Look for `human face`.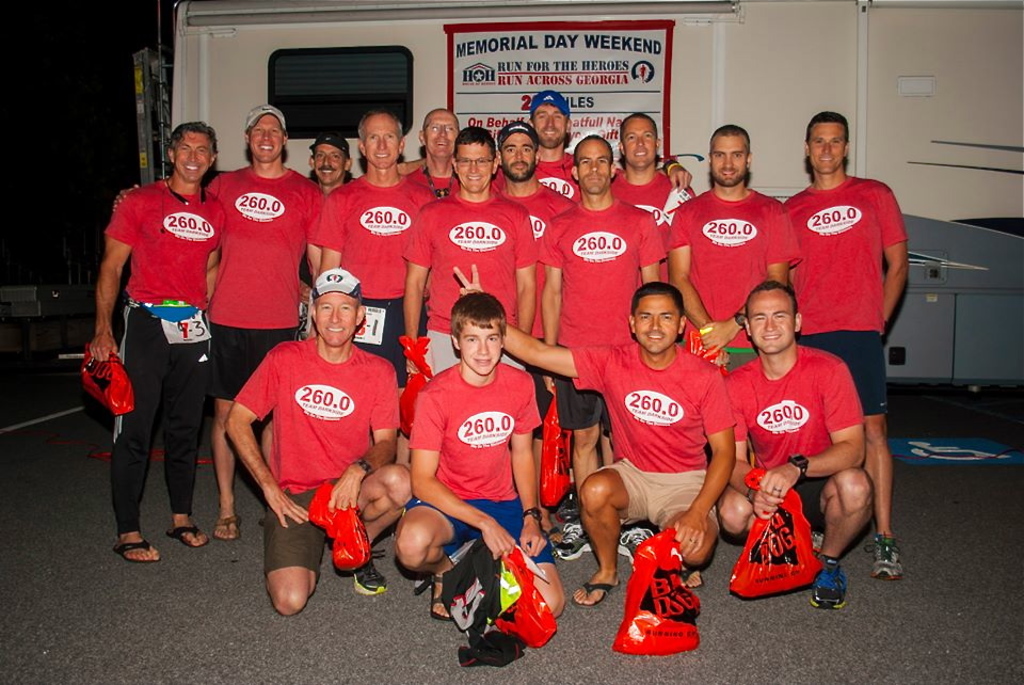
Found: {"left": 749, "top": 296, "right": 794, "bottom": 354}.
